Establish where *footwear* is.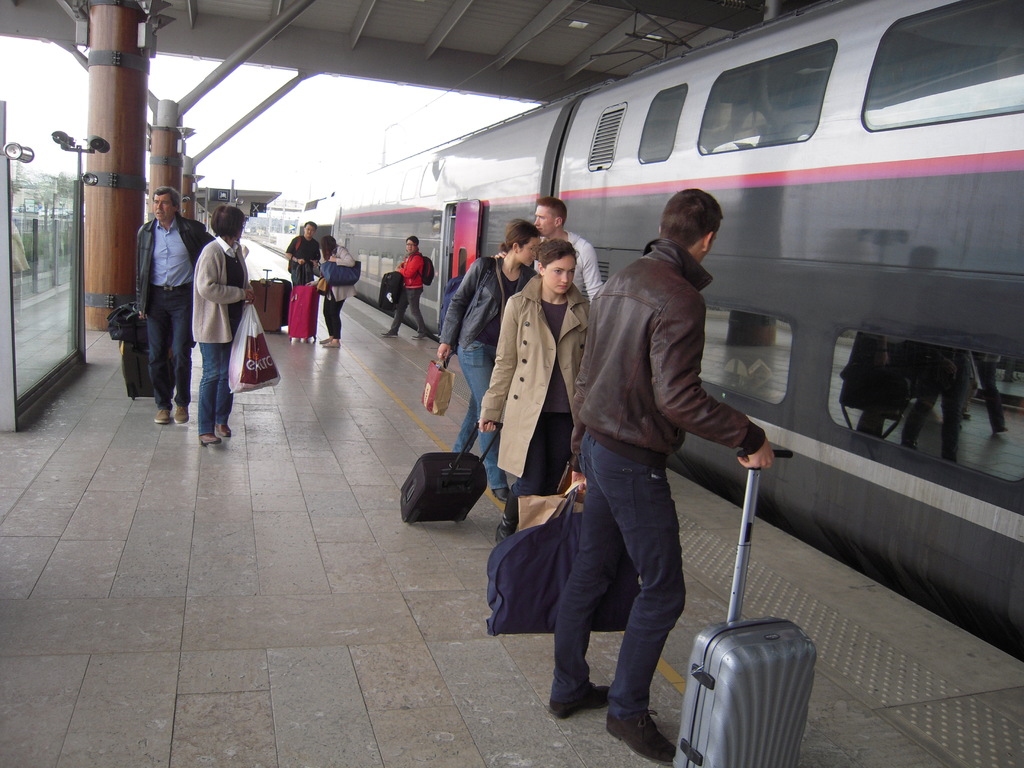
Established at 604:707:679:766.
